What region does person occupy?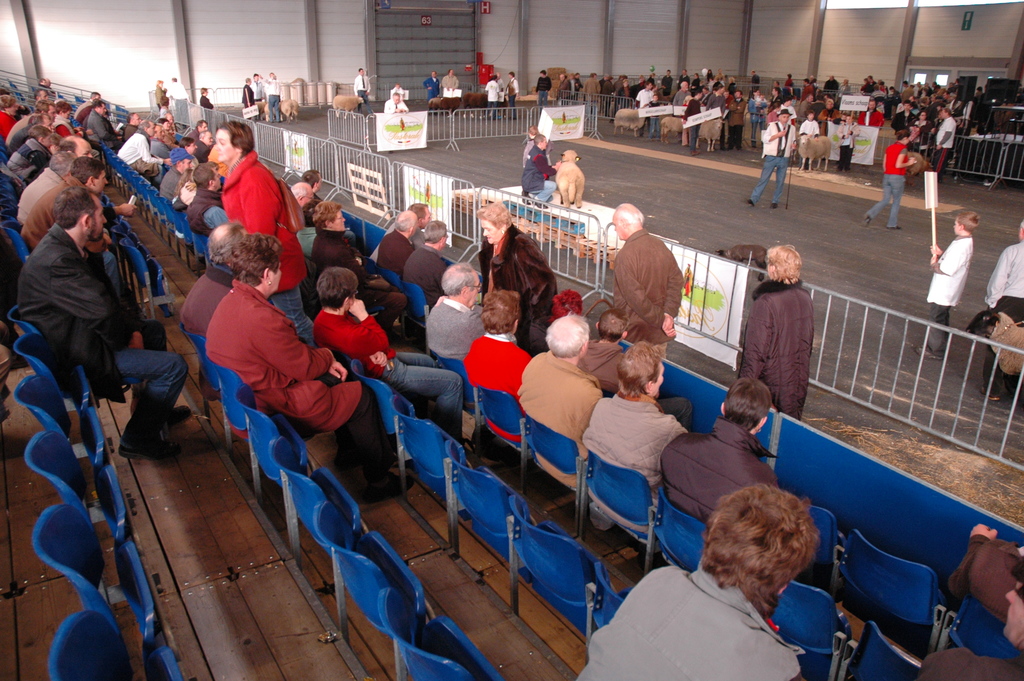
region(266, 72, 284, 125).
